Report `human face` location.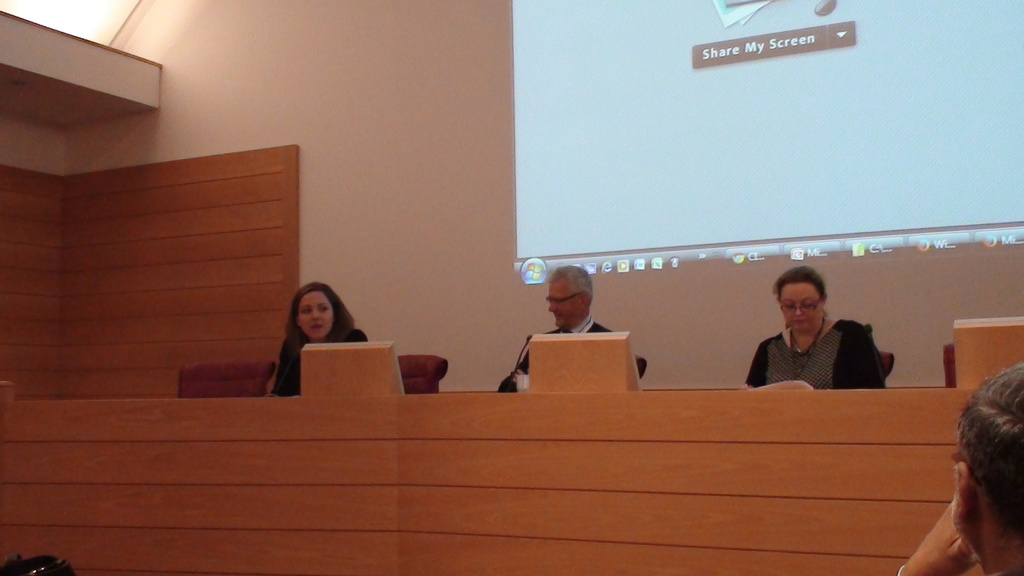
Report: {"x1": 780, "y1": 284, "x2": 822, "y2": 332}.
